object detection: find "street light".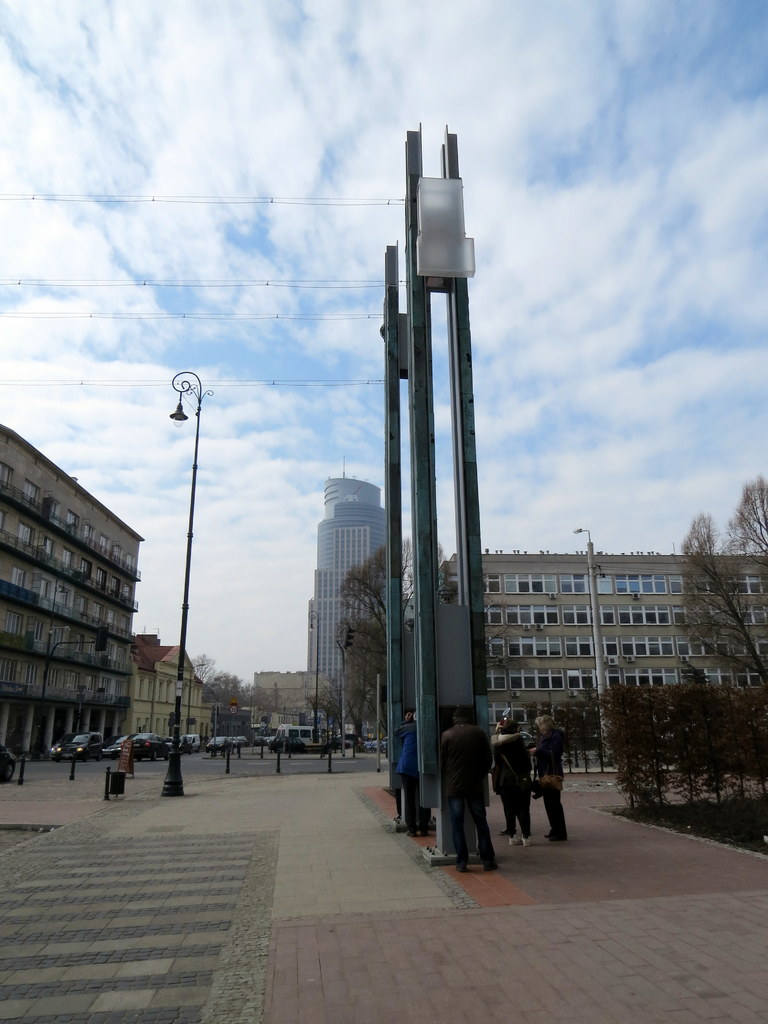
(120,332,234,734).
